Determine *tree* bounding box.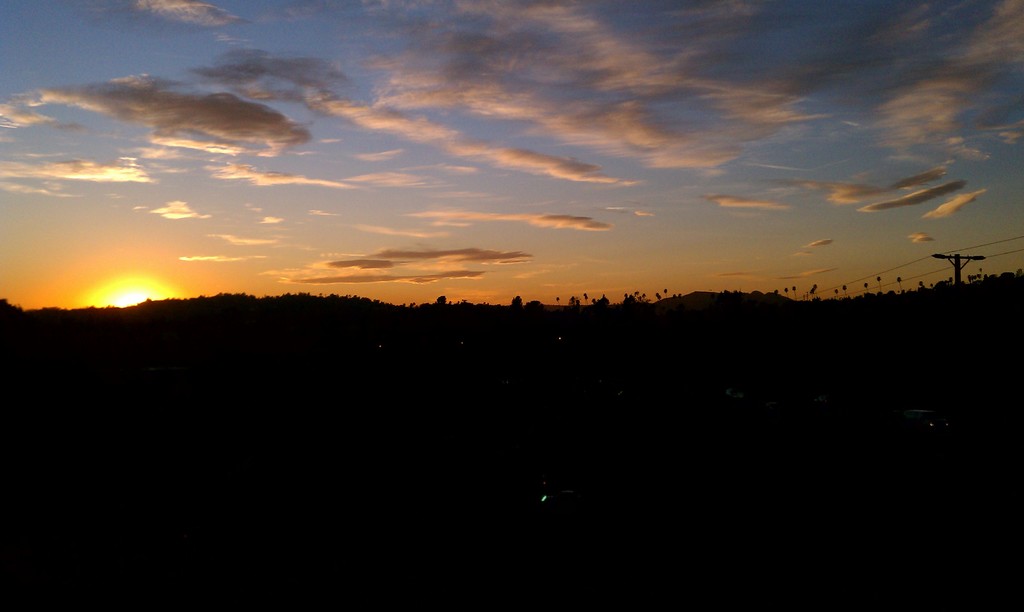
Determined: Rect(474, 301, 510, 312).
